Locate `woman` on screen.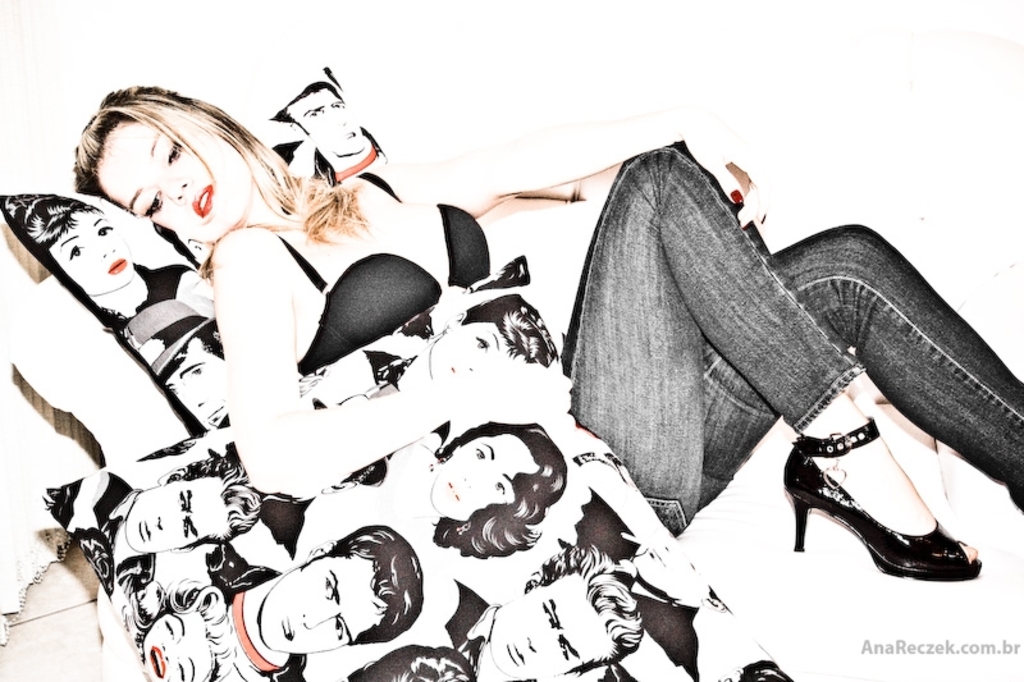
On screen at pyautogui.locateOnScreen(255, 425, 559, 560).
